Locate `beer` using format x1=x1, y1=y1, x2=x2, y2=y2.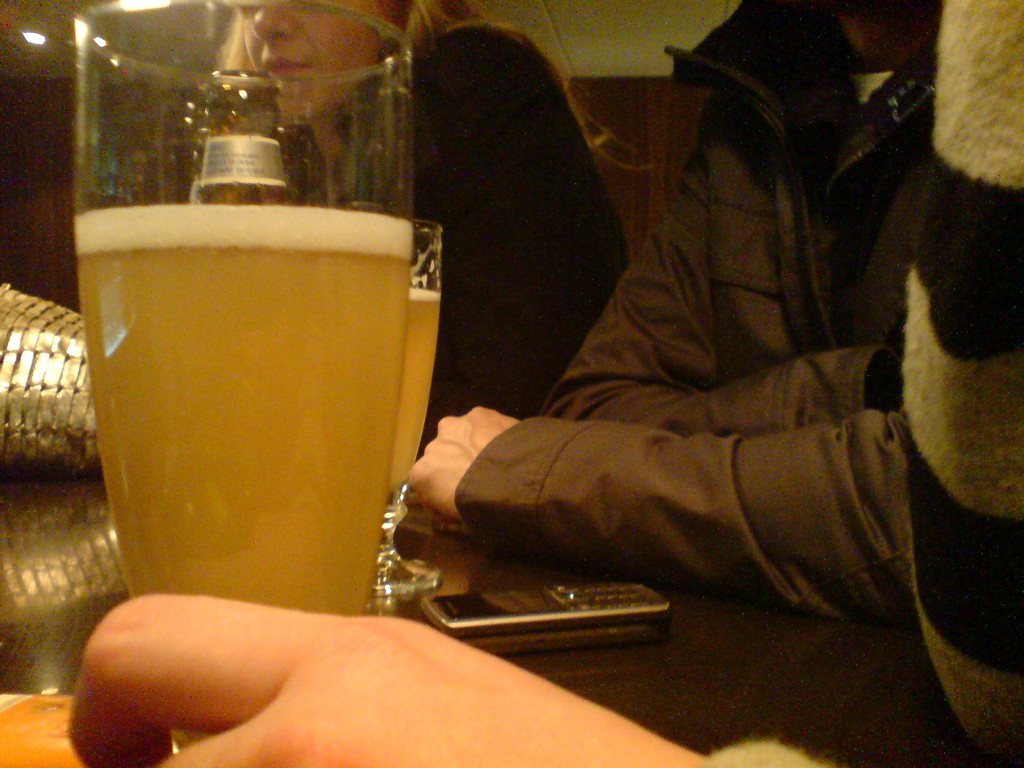
x1=392, y1=295, x2=440, y2=493.
